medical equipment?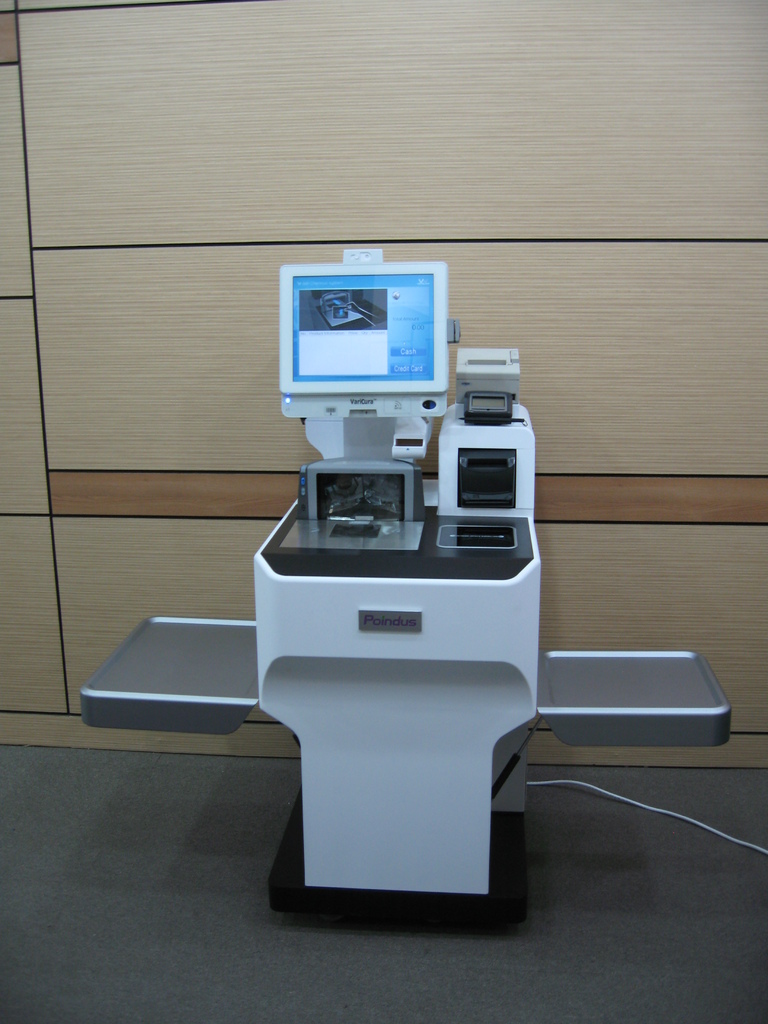
bbox(119, 286, 662, 958)
